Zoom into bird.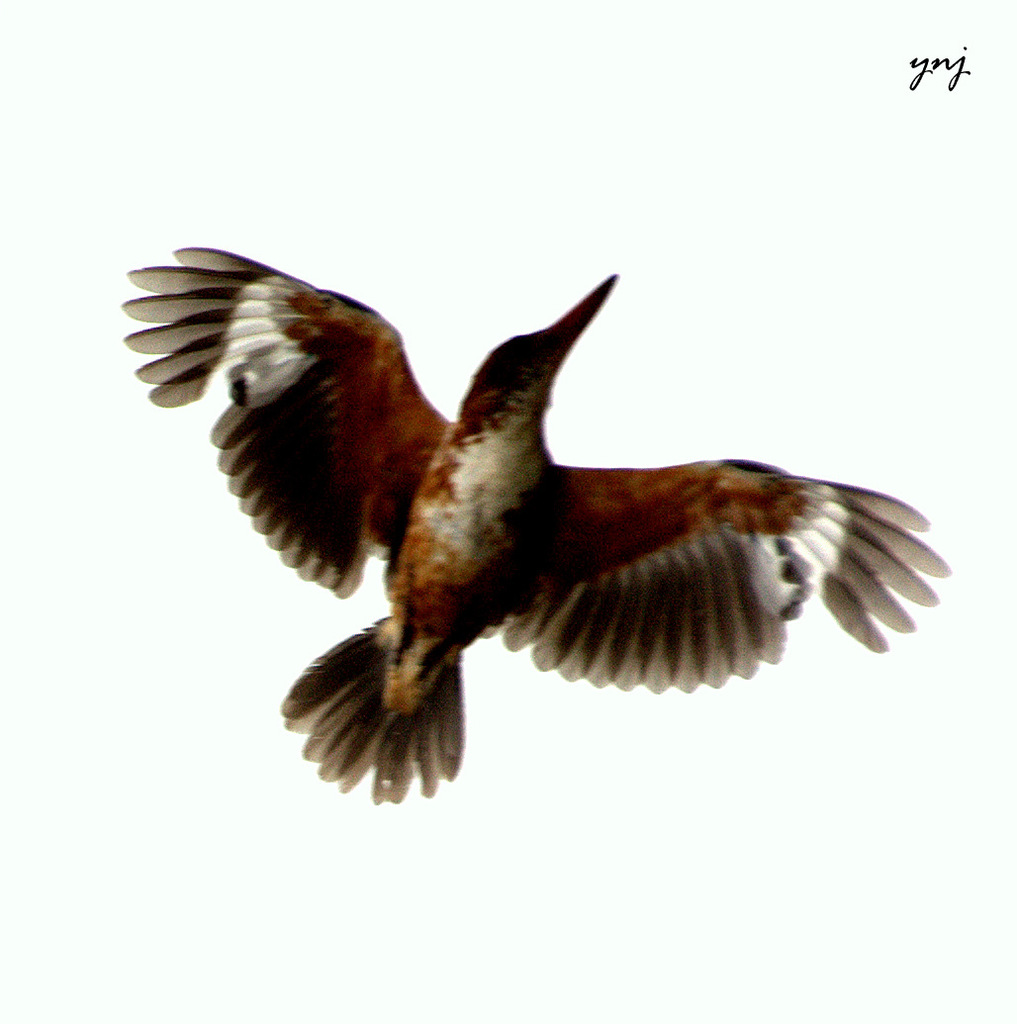
Zoom target: [x1=243, y1=275, x2=941, y2=749].
